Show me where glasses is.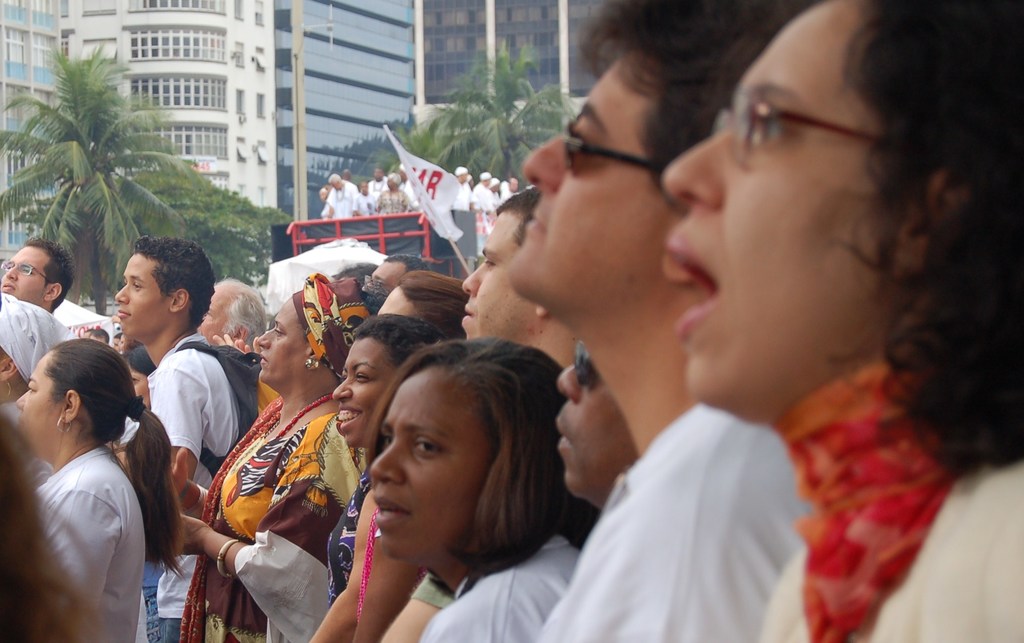
glasses is at left=706, top=90, right=906, bottom=176.
